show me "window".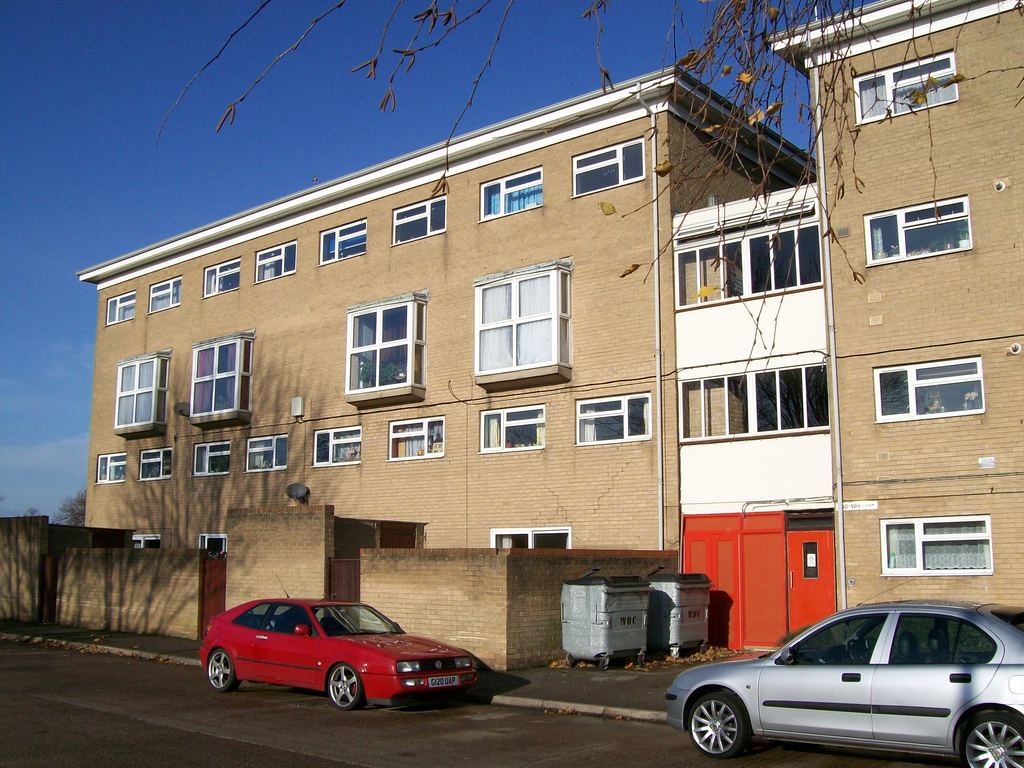
"window" is here: pyautogui.locateOnScreen(879, 509, 986, 569).
